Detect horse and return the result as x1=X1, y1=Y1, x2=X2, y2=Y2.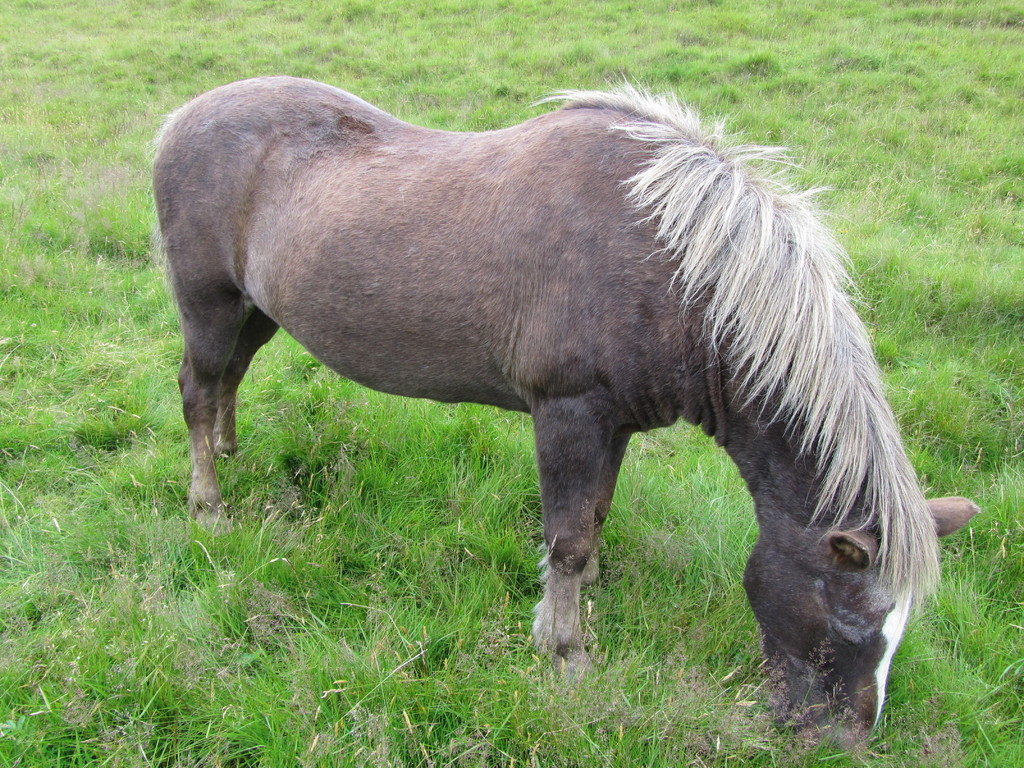
x1=145, y1=68, x2=984, y2=757.
